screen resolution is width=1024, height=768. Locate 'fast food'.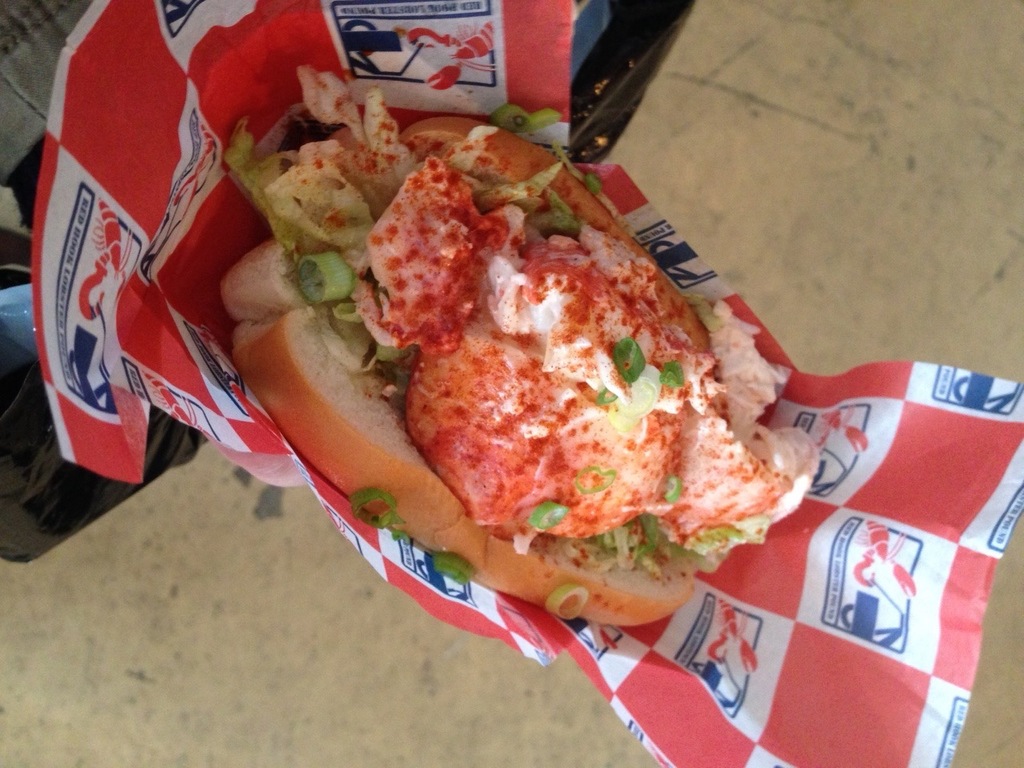
[left=216, top=66, right=822, bottom=630].
